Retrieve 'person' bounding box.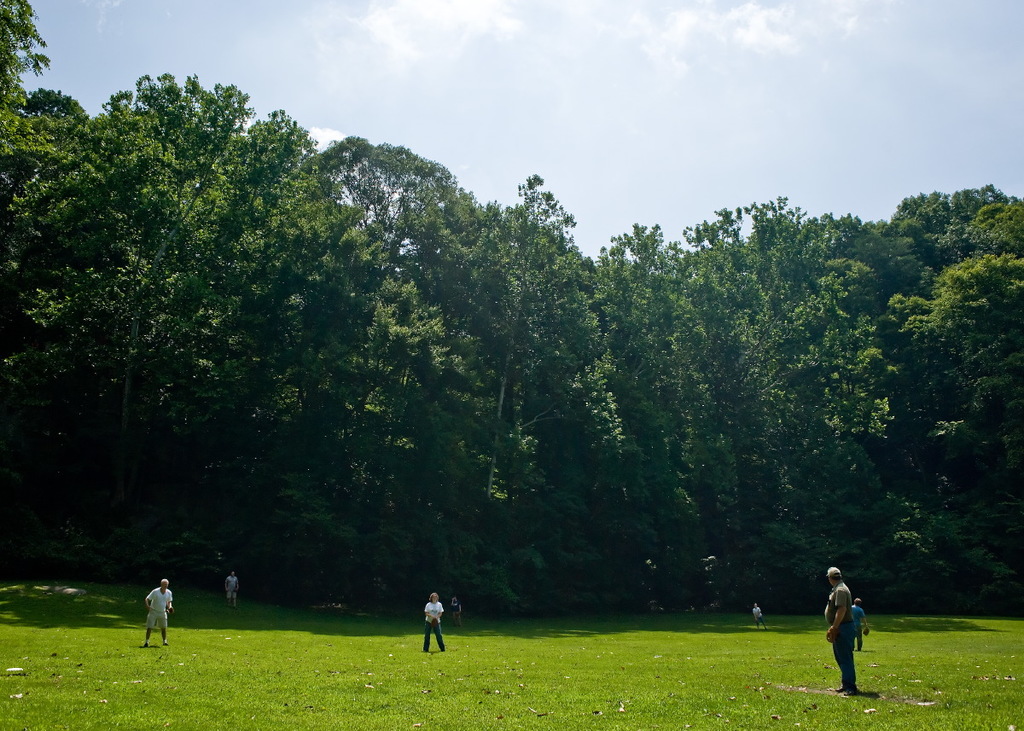
Bounding box: pyautogui.locateOnScreen(856, 589, 870, 650).
